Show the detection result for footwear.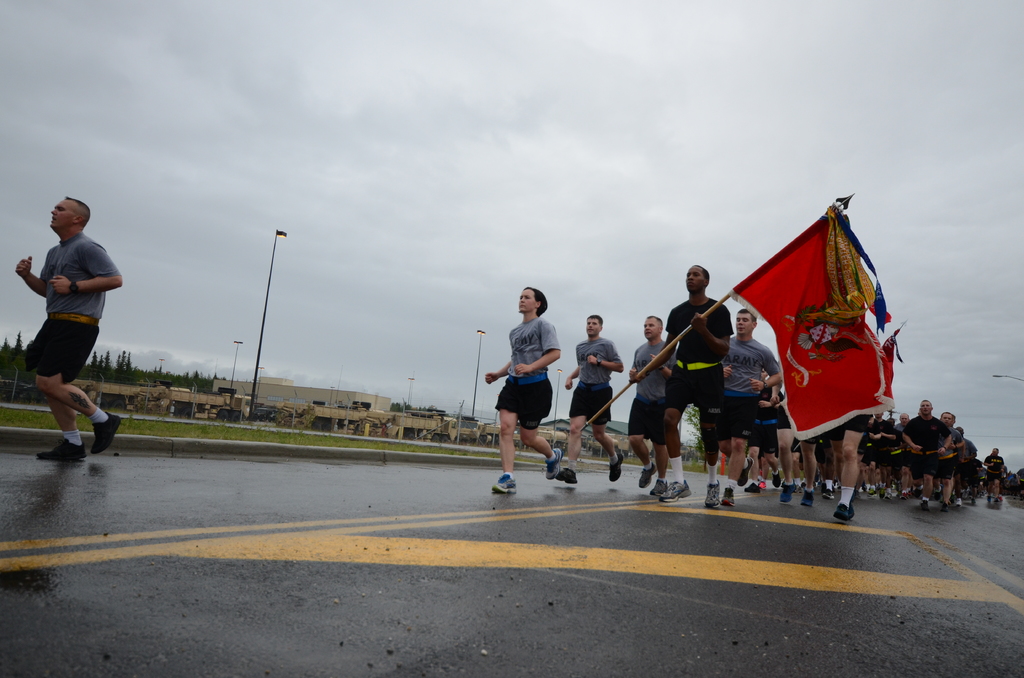
<bbox>746, 478, 758, 491</bbox>.
